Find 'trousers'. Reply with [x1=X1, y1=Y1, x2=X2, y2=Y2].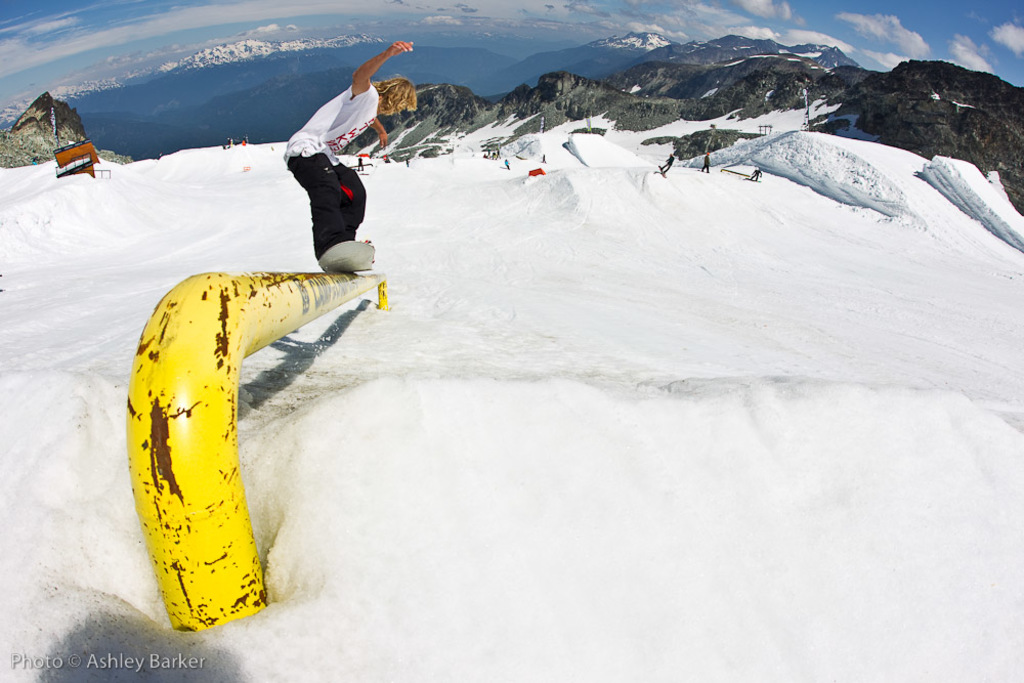
[x1=285, y1=146, x2=368, y2=261].
